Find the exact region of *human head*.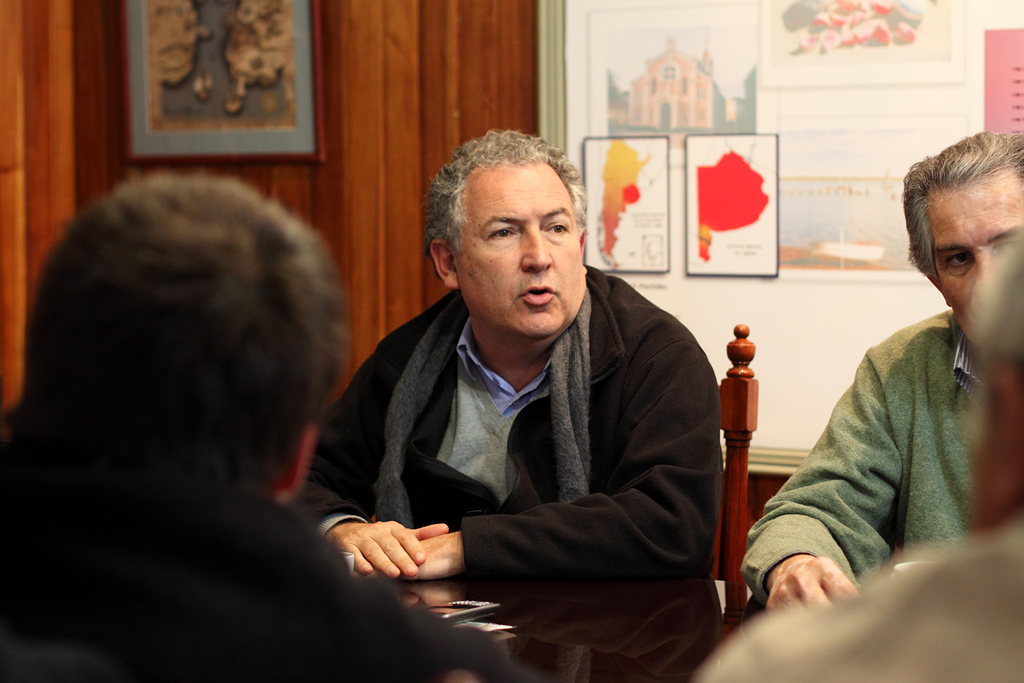
Exact region: x1=963, y1=251, x2=1023, y2=519.
